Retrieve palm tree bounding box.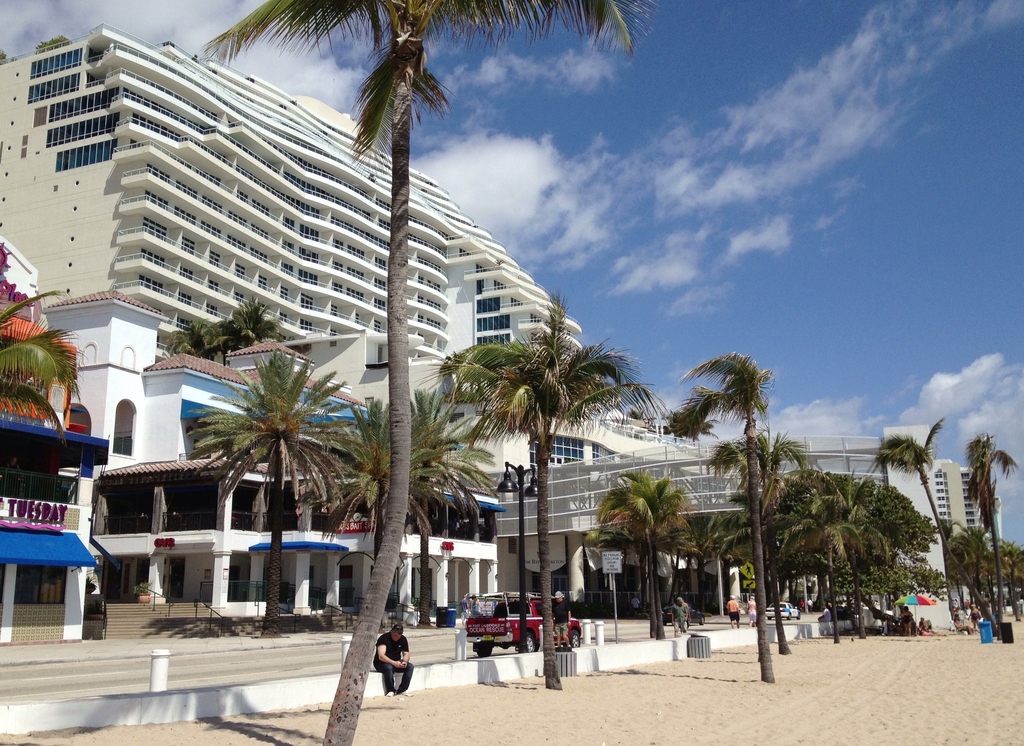
Bounding box: [355, 393, 401, 556].
